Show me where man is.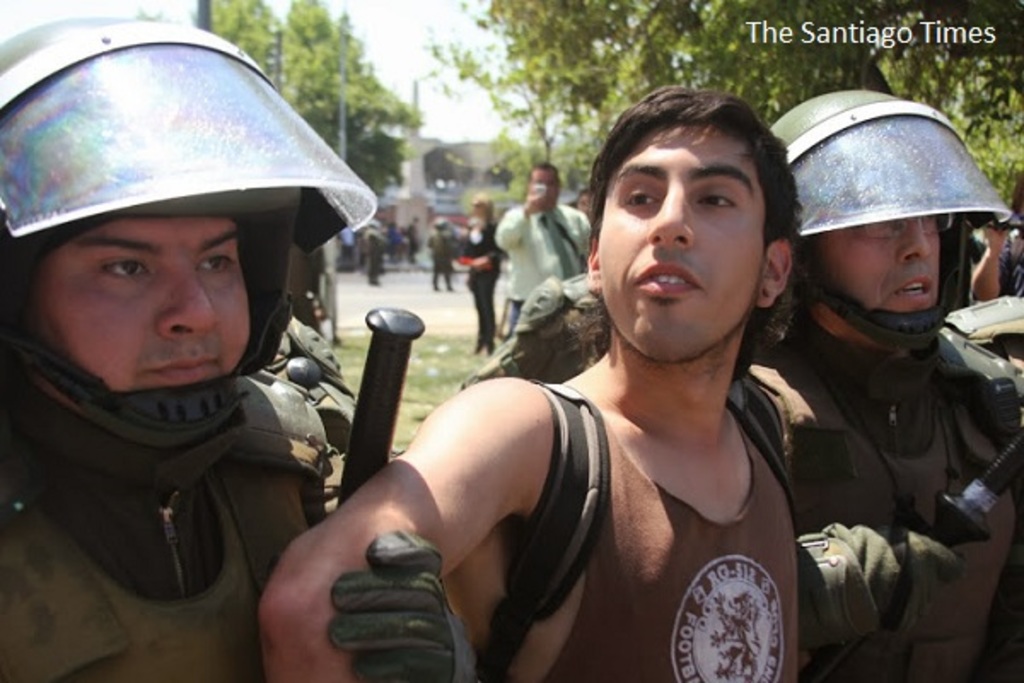
man is at bbox(463, 89, 1022, 681).
